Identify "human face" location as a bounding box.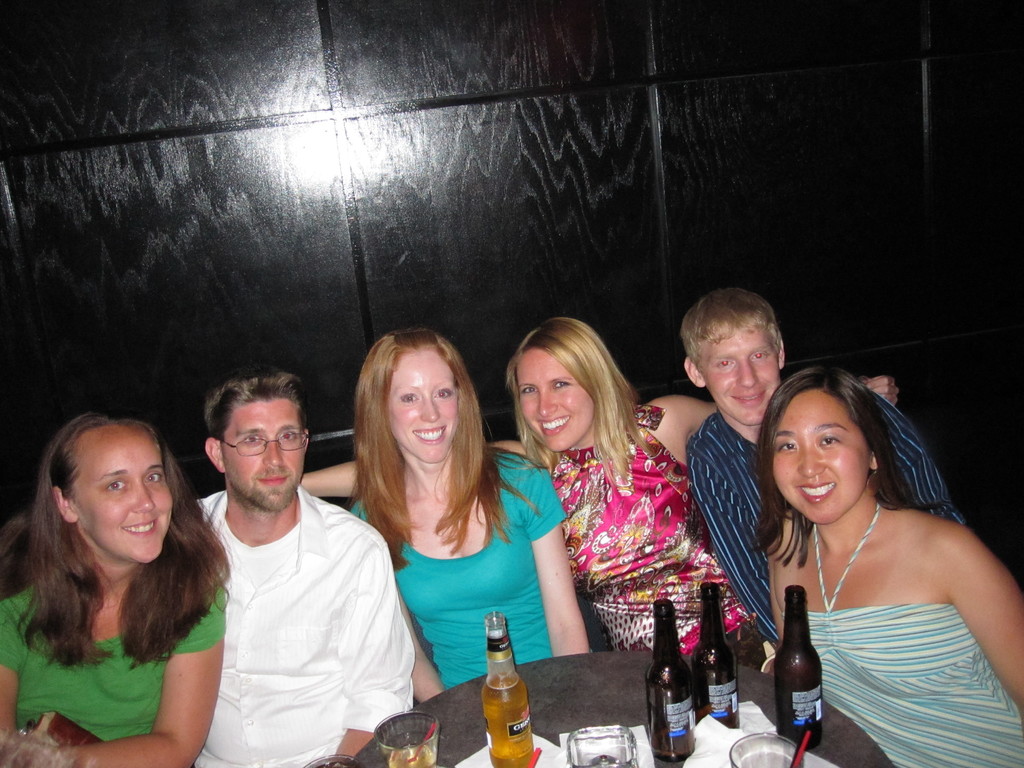
515:351:592:452.
